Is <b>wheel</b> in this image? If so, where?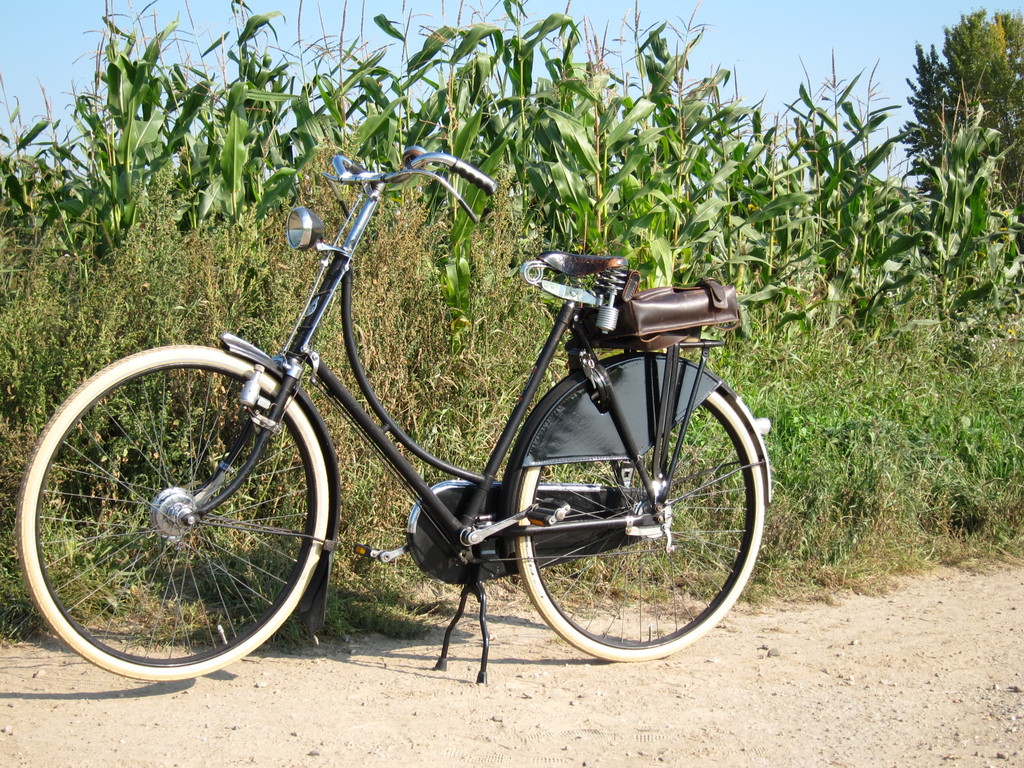
Yes, at (515,389,766,661).
